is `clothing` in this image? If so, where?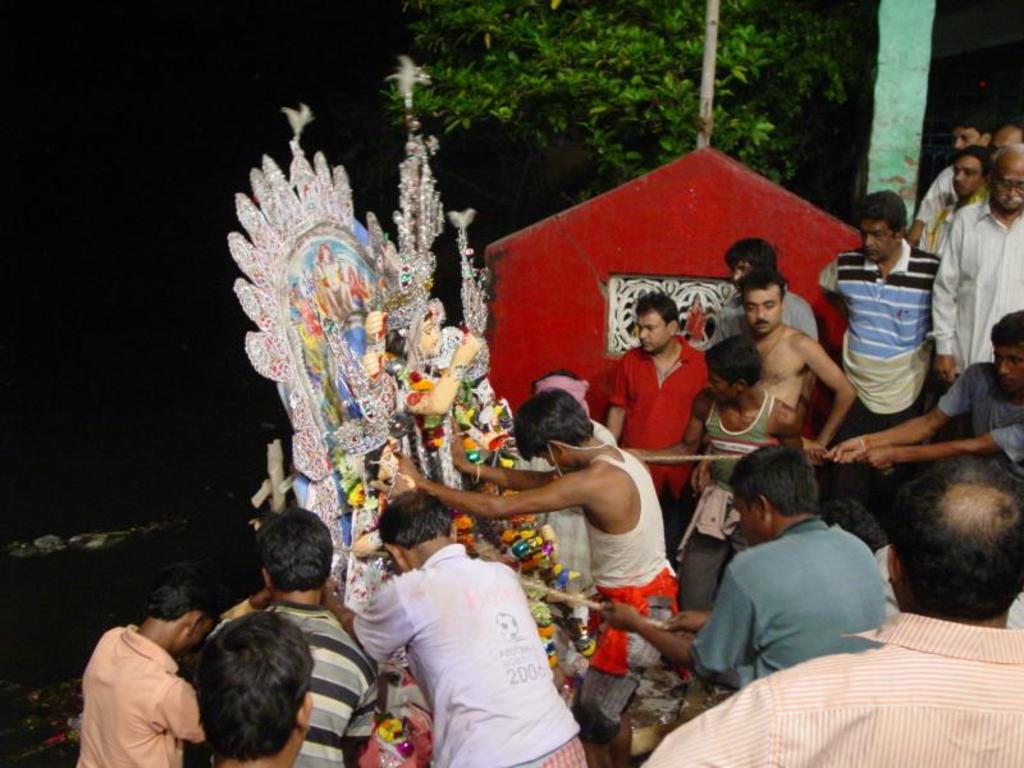
Yes, at left=692, top=374, right=778, bottom=571.
